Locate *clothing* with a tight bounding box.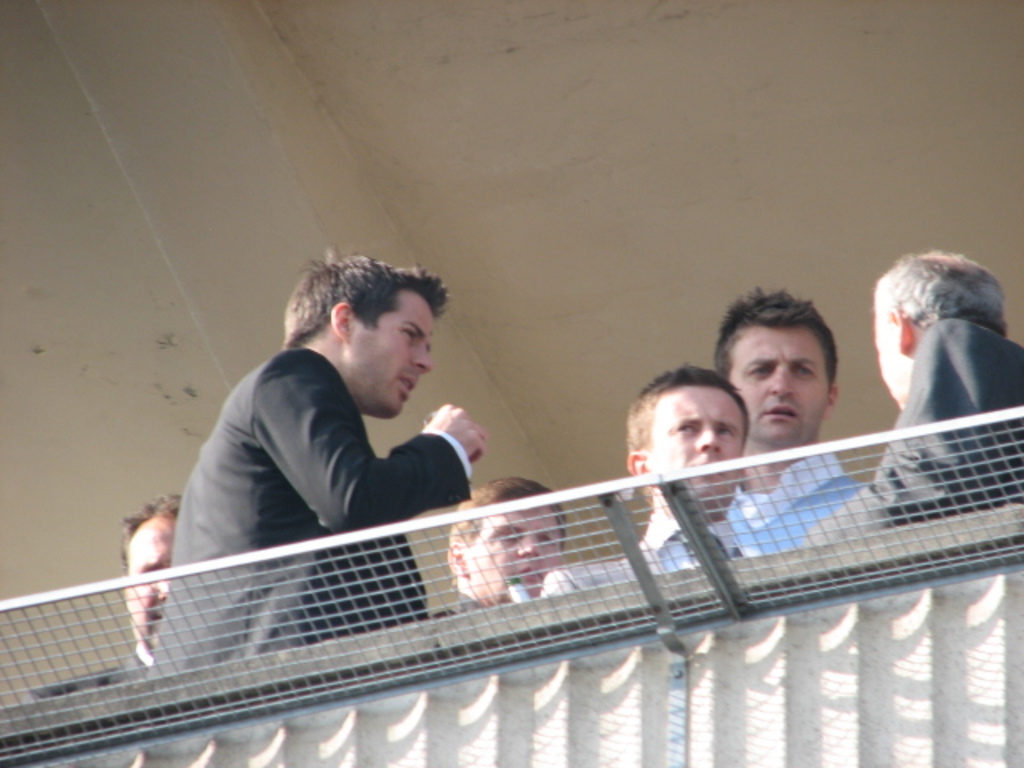
region(14, 640, 147, 706).
